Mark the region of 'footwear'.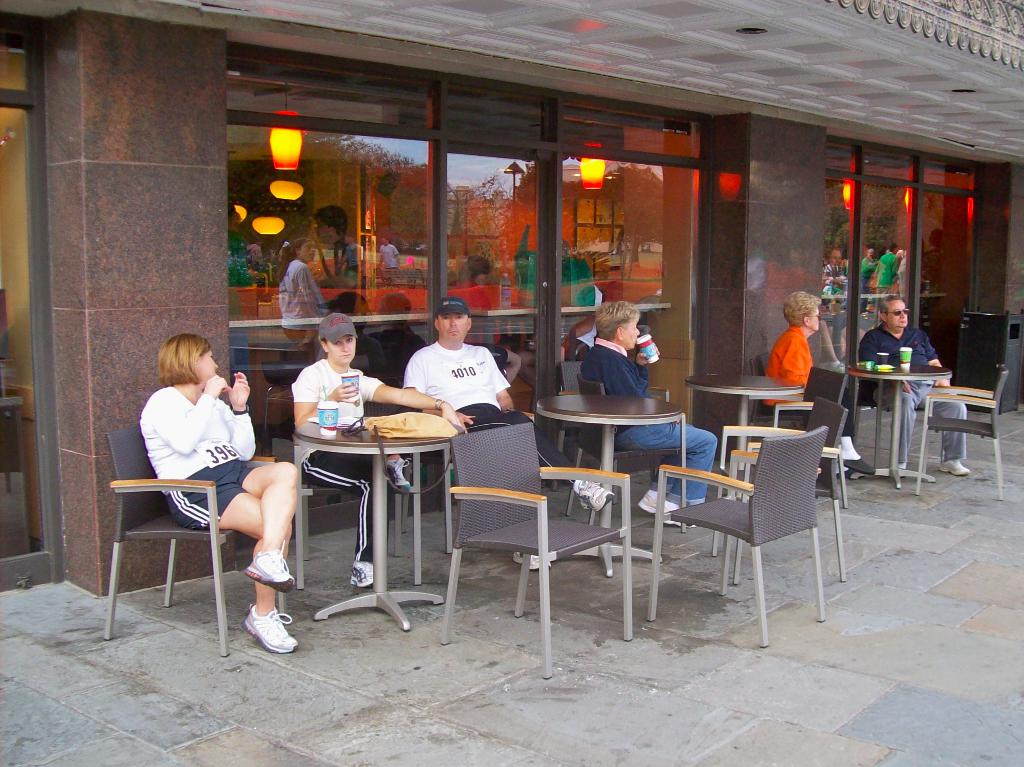
Region: left=570, top=477, right=616, bottom=513.
